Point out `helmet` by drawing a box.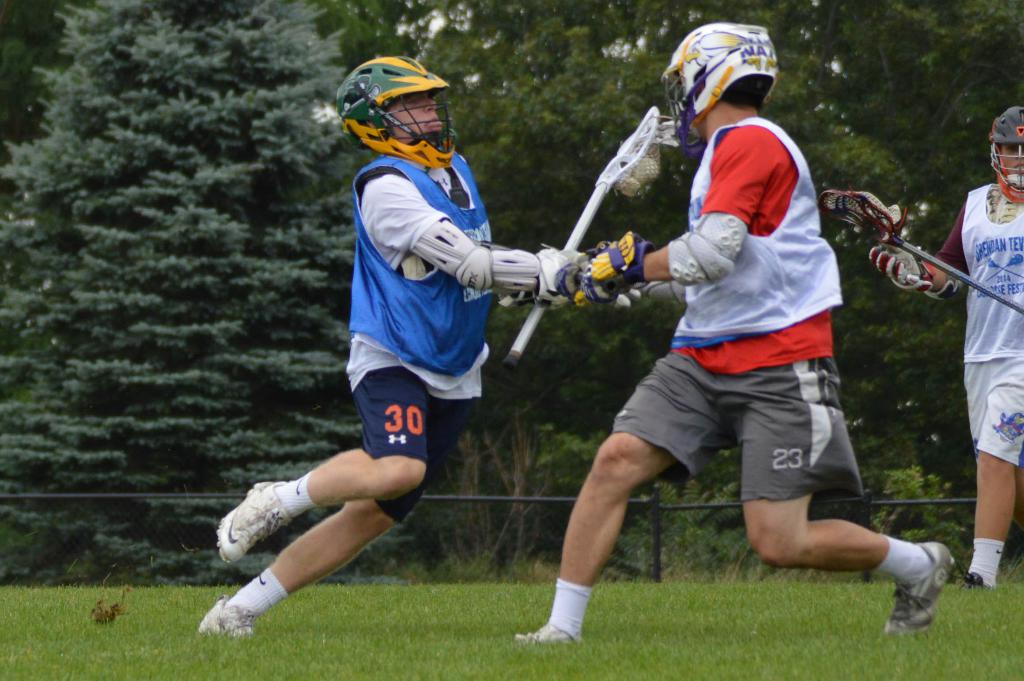
992:104:1023:196.
